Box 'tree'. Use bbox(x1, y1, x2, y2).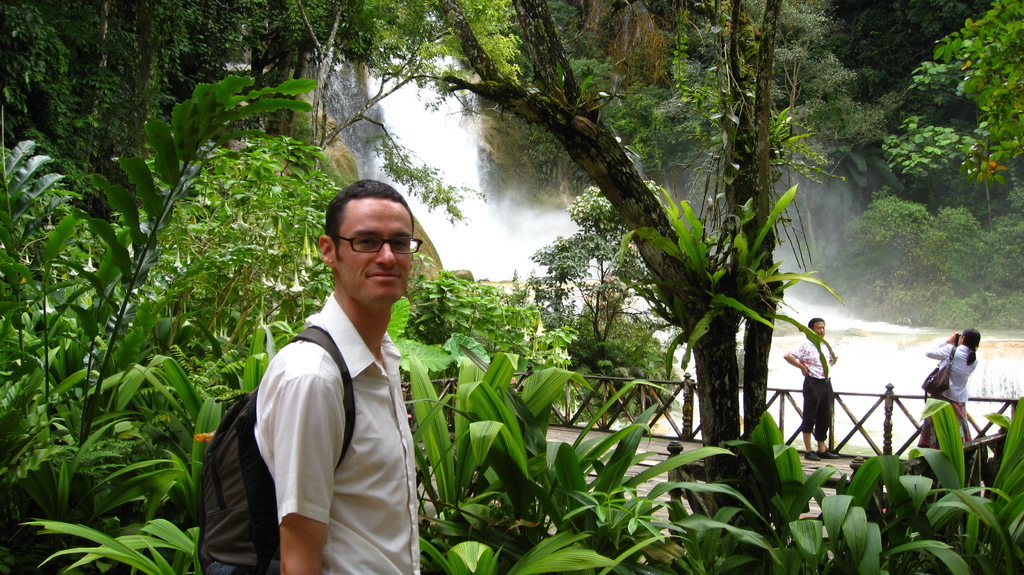
bbox(0, 0, 783, 570).
